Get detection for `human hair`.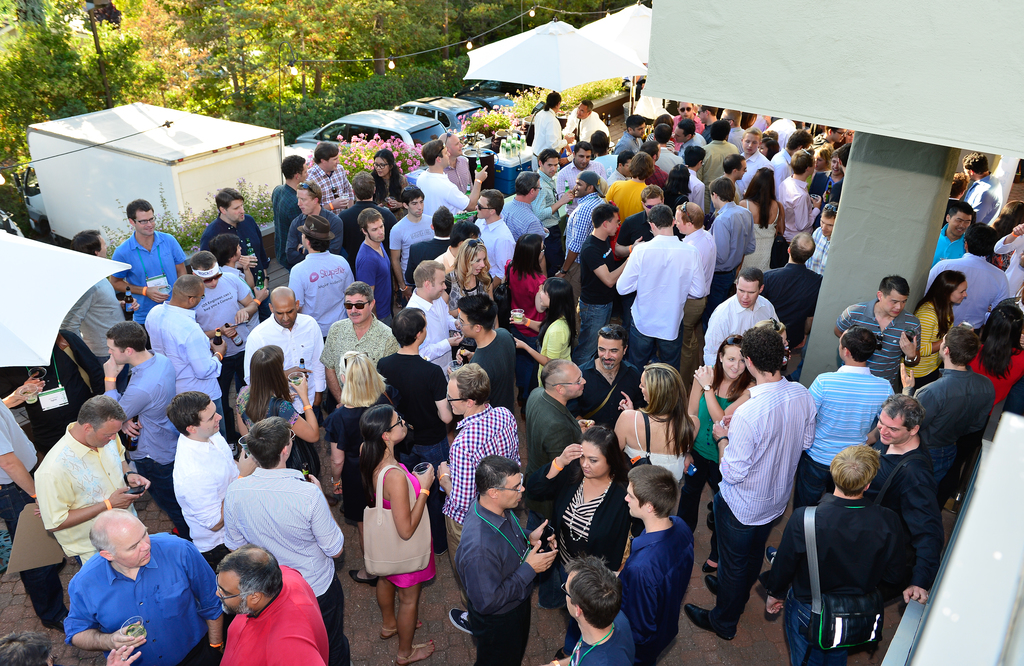
Detection: pyautogui.locateOnScreen(456, 296, 500, 331).
